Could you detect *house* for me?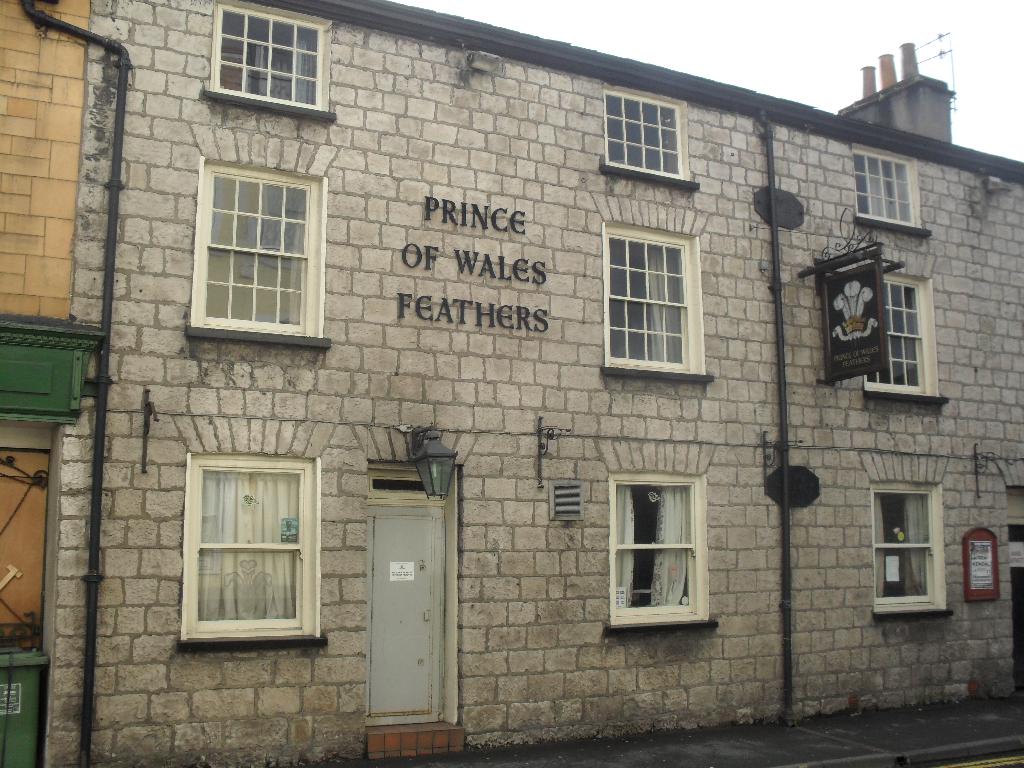
Detection result: <bbox>0, 0, 104, 751</bbox>.
